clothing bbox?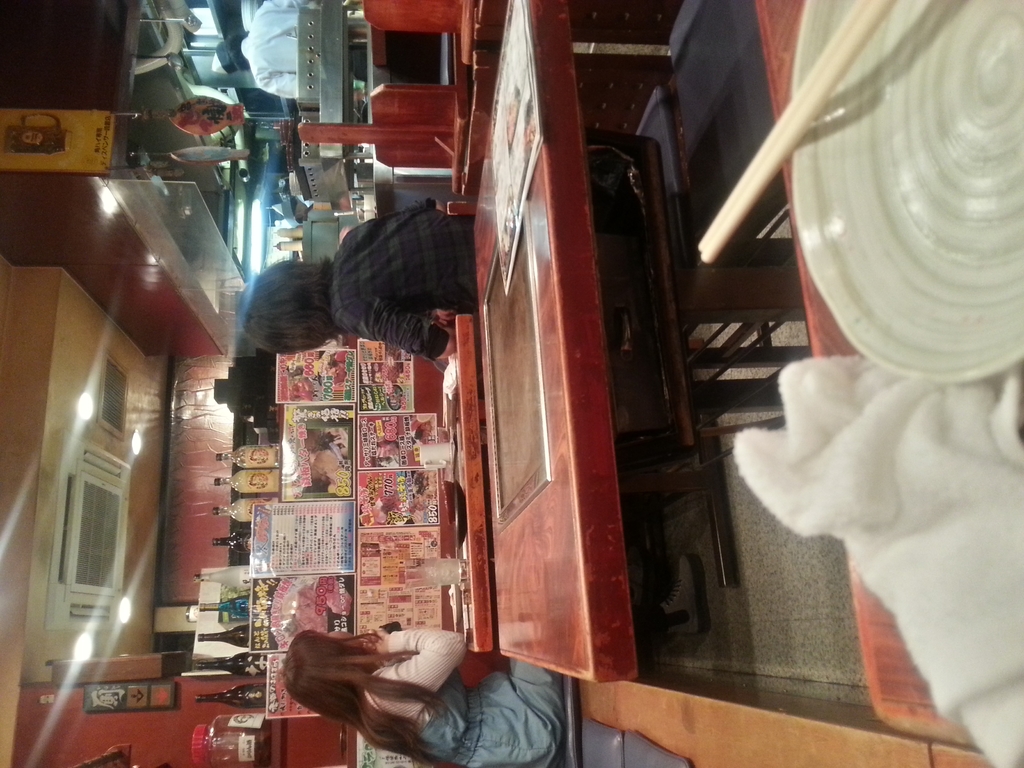
x1=361 y1=636 x2=562 y2=767
